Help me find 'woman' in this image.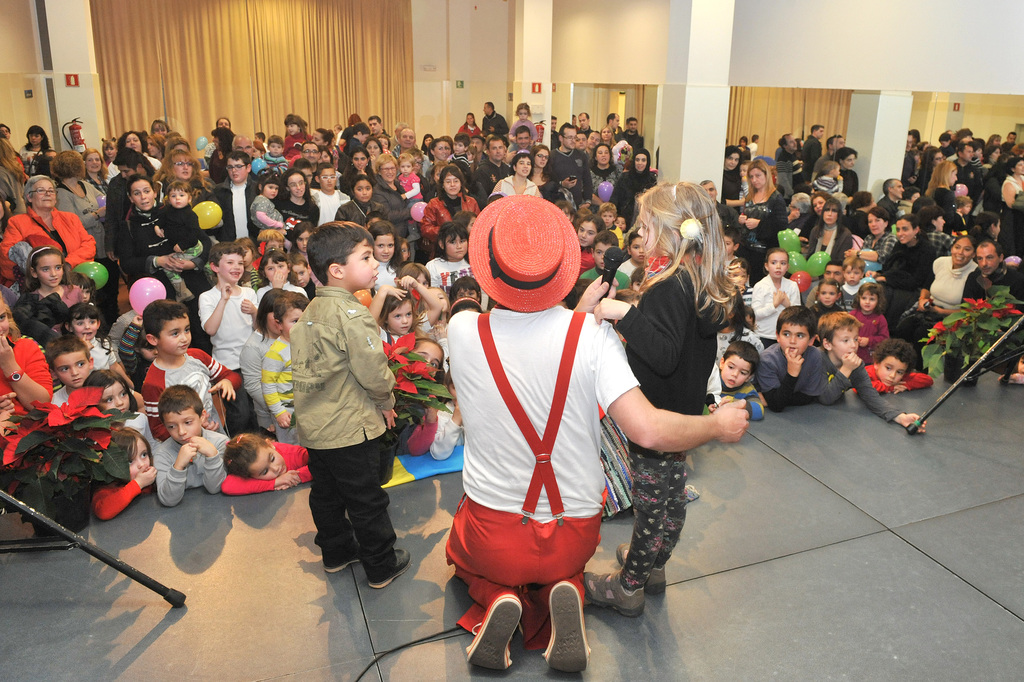
Found it: <bbox>15, 121, 52, 172</bbox>.
